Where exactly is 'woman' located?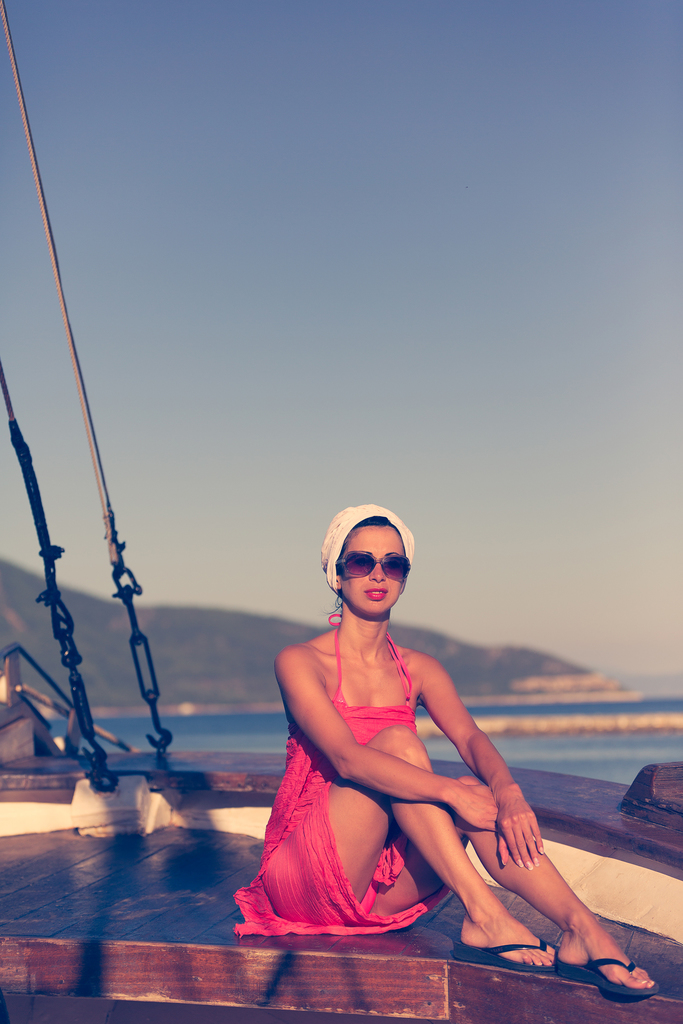
Its bounding box is locate(250, 511, 544, 969).
